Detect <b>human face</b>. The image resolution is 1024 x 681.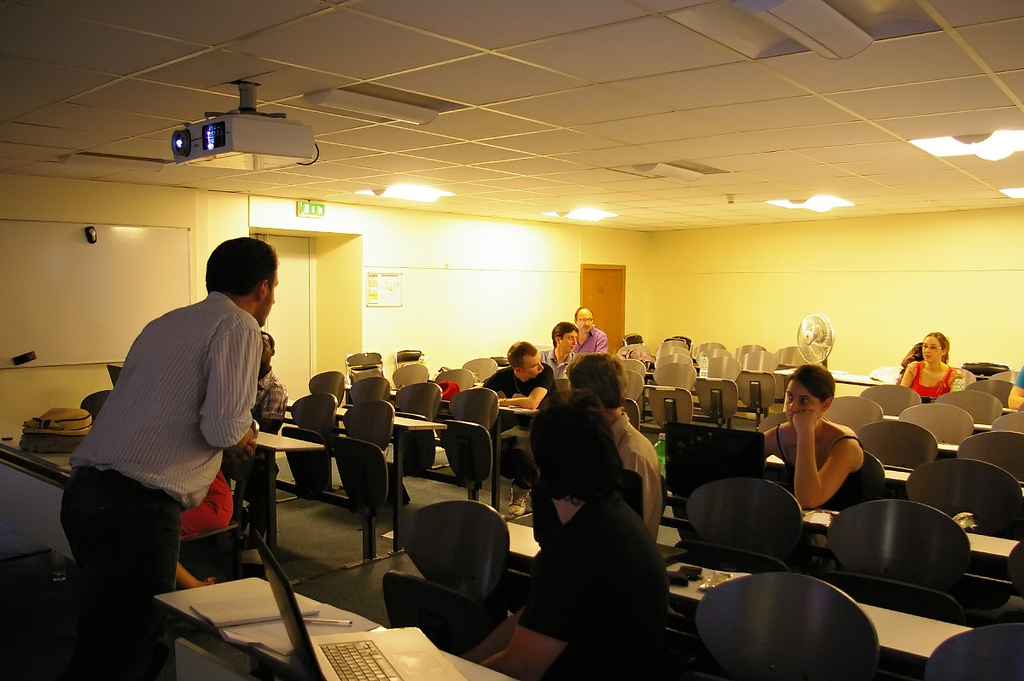
[x1=578, y1=313, x2=594, y2=331].
